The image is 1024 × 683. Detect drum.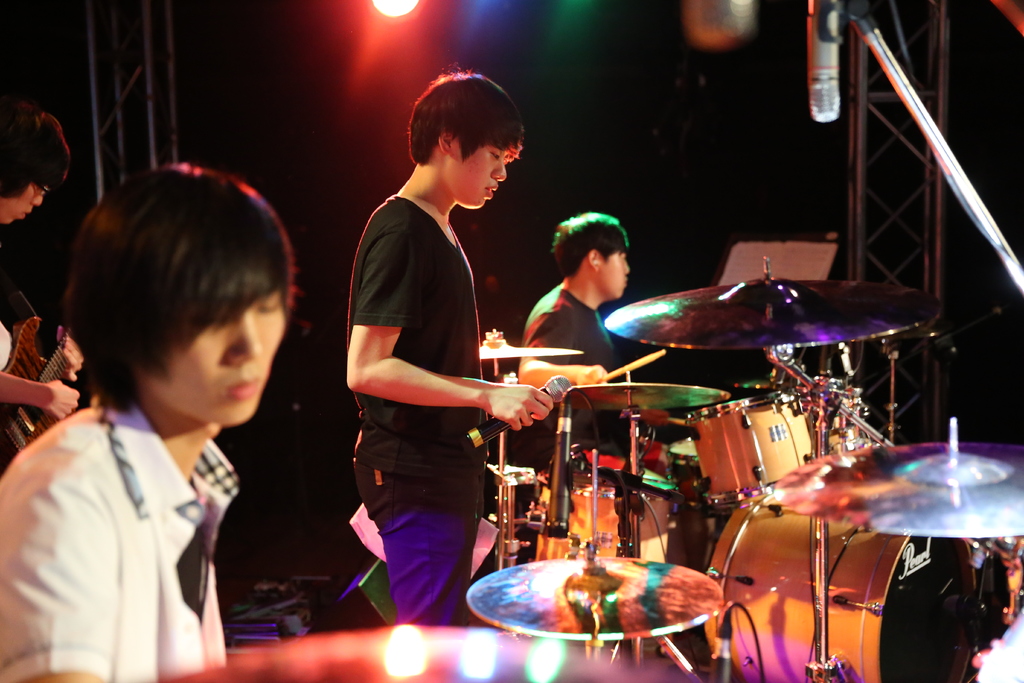
Detection: {"x1": 799, "y1": 387, "x2": 863, "y2": 457}.
